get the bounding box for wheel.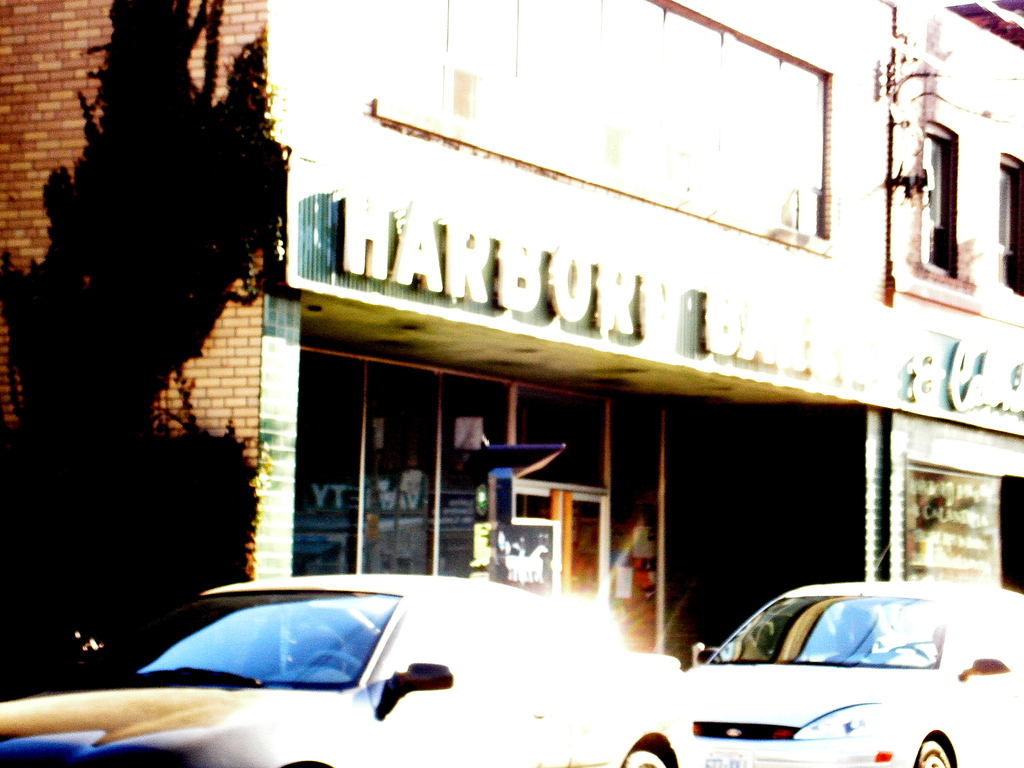
(625, 749, 664, 767).
